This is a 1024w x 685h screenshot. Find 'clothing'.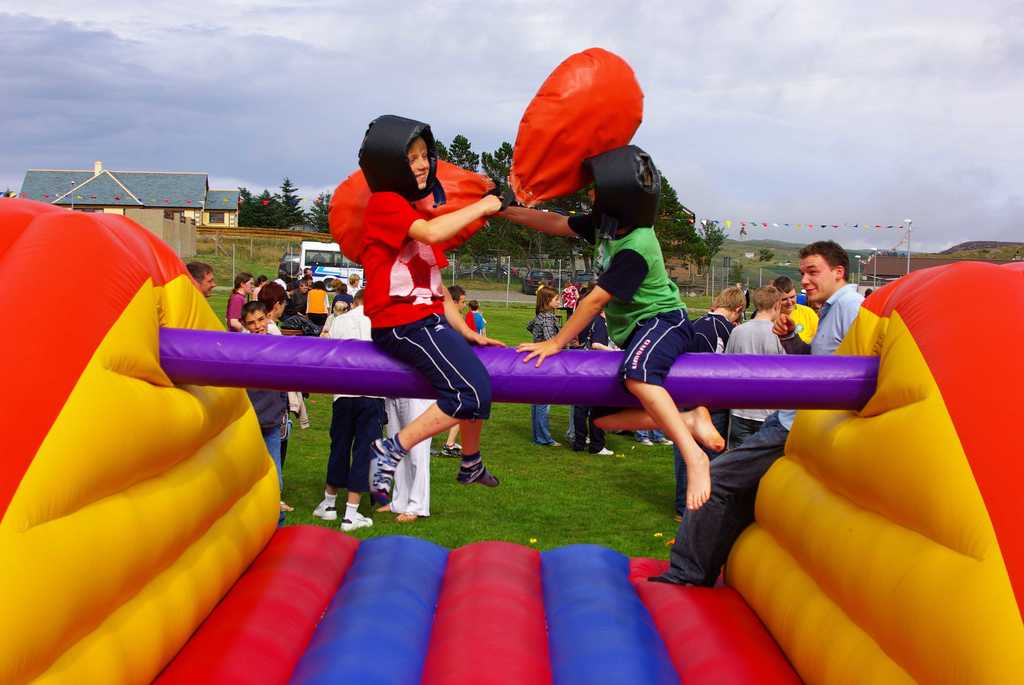
Bounding box: [262, 420, 283, 493].
